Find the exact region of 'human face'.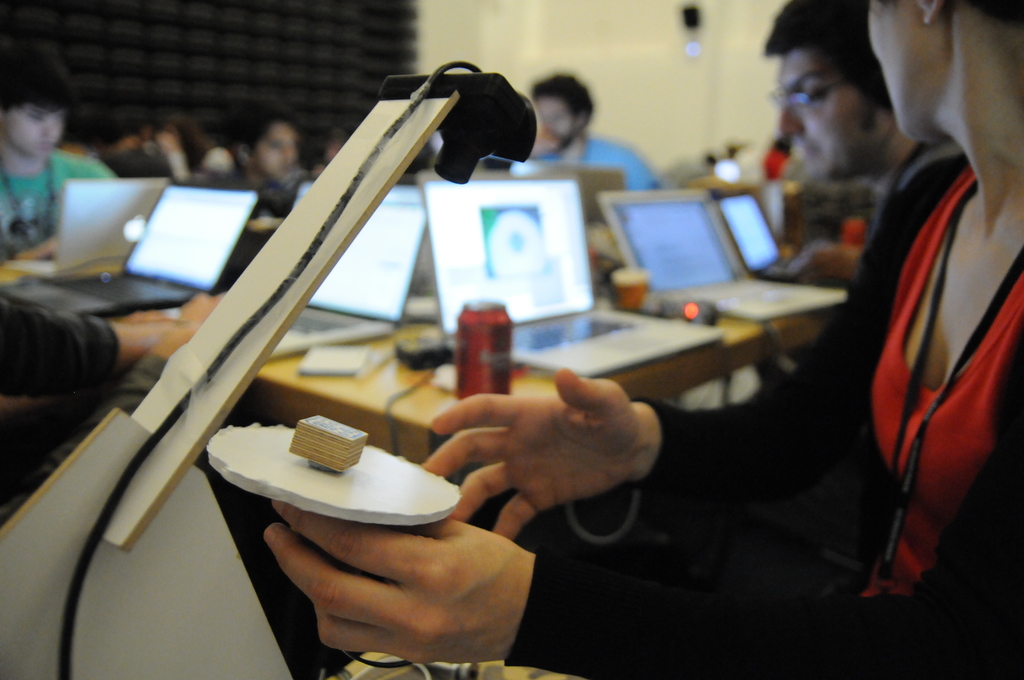
Exact region: box(769, 46, 869, 181).
